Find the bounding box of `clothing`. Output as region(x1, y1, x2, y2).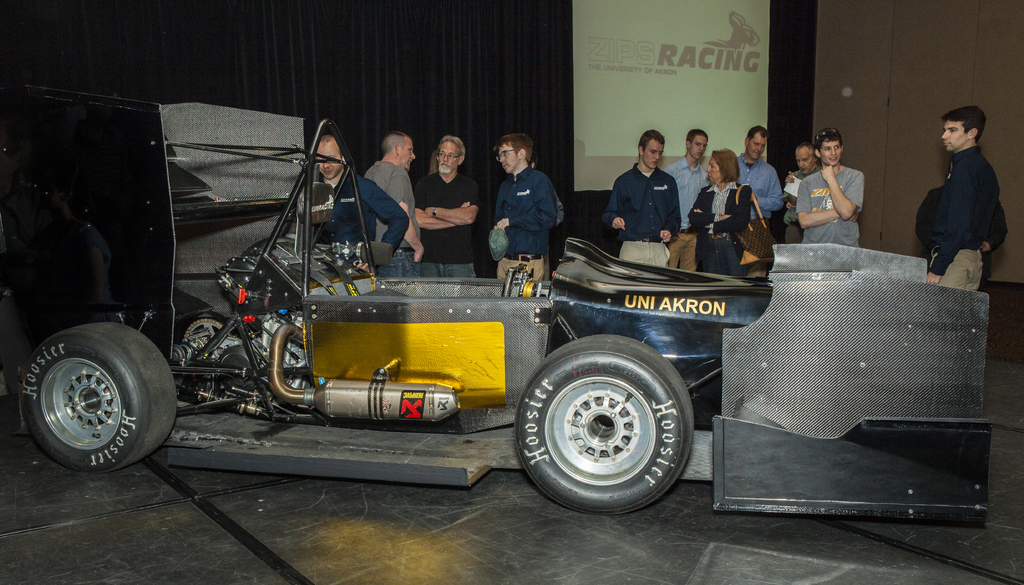
region(607, 165, 677, 266).
